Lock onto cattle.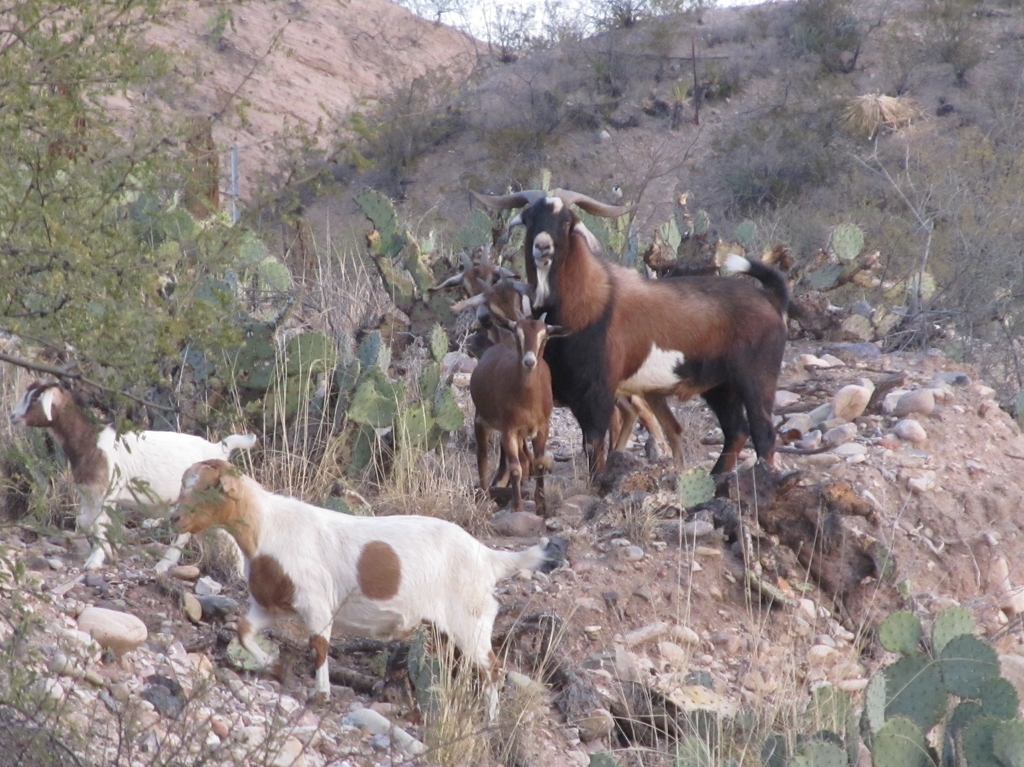
Locked: select_region(10, 383, 262, 576).
